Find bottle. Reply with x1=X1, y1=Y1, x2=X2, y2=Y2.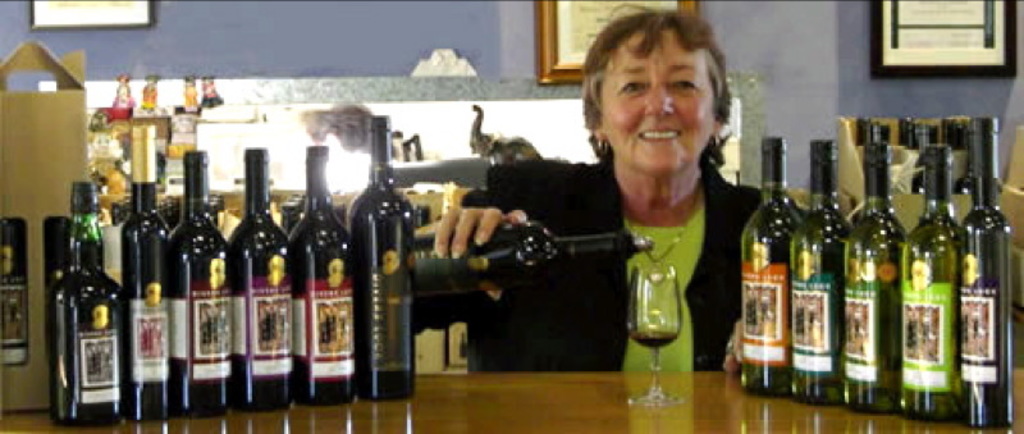
x1=852, y1=117, x2=877, y2=149.
